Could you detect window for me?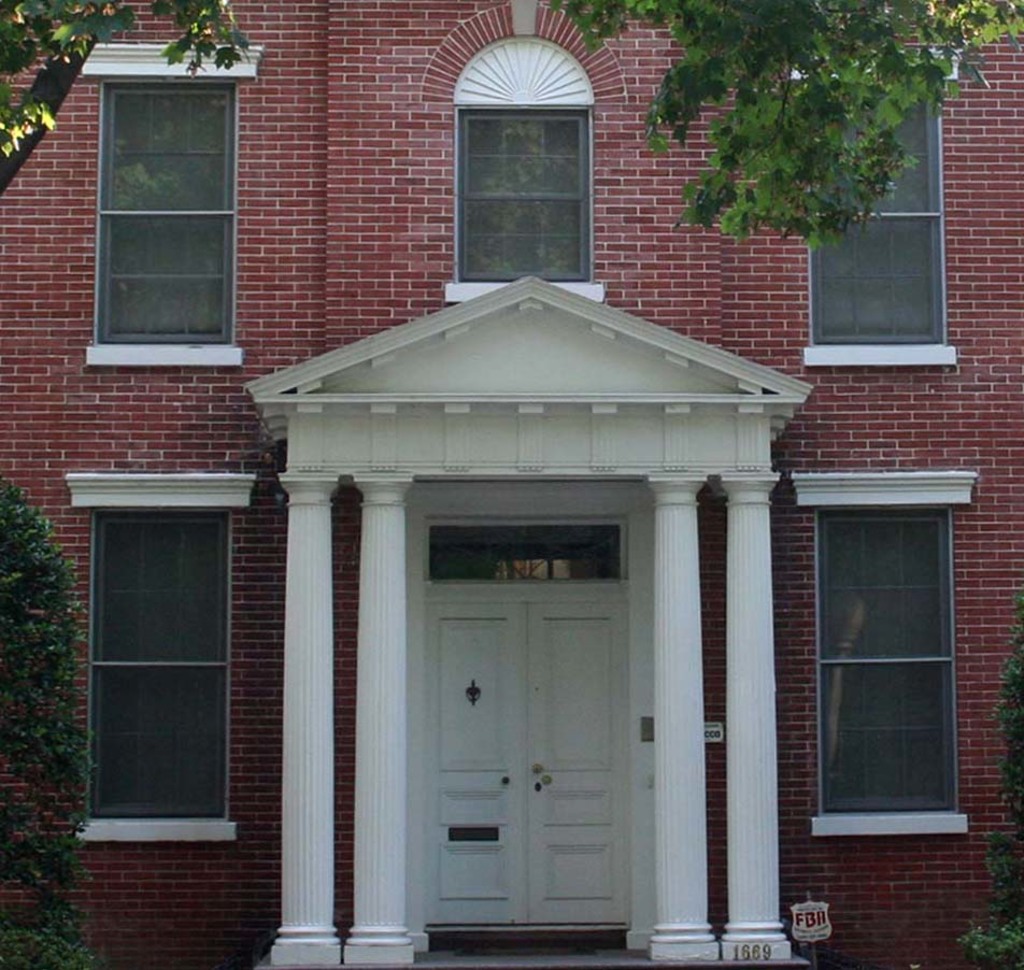
Detection result: {"left": 795, "top": 474, "right": 976, "bottom": 835}.
